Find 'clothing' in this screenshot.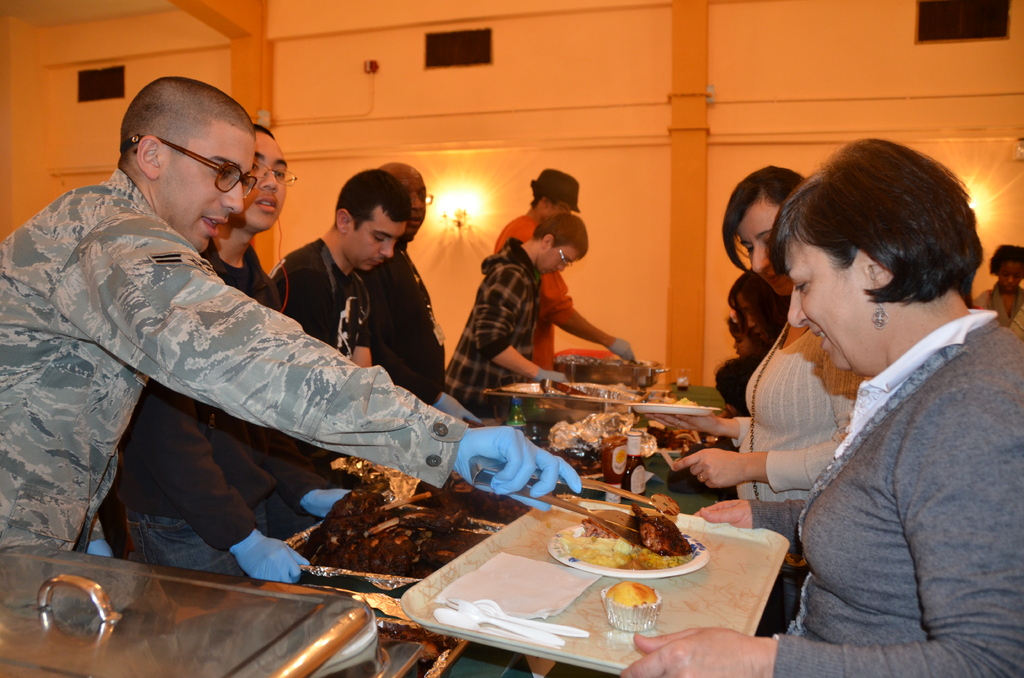
The bounding box for 'clothing' is bbox(493, 216, 576, 371).
